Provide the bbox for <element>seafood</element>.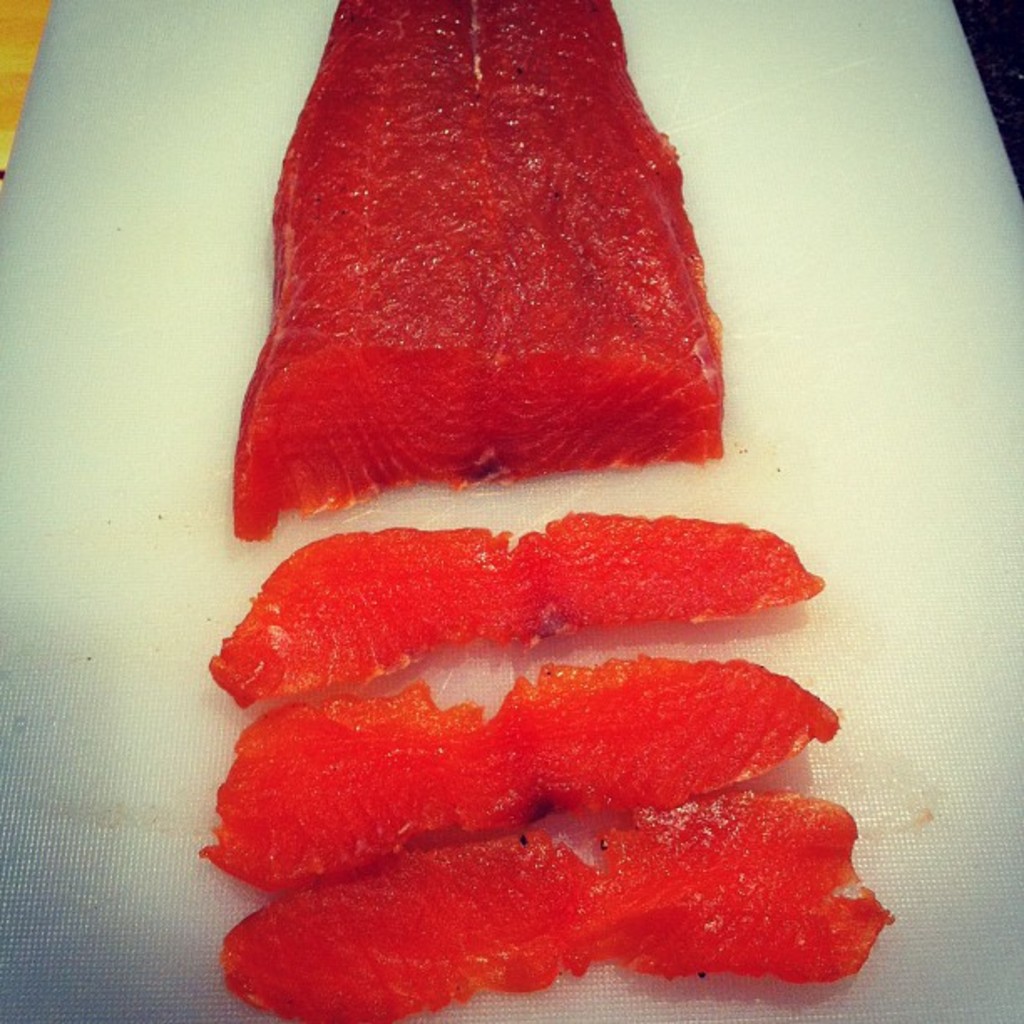
[189, 679, 843, 895].
